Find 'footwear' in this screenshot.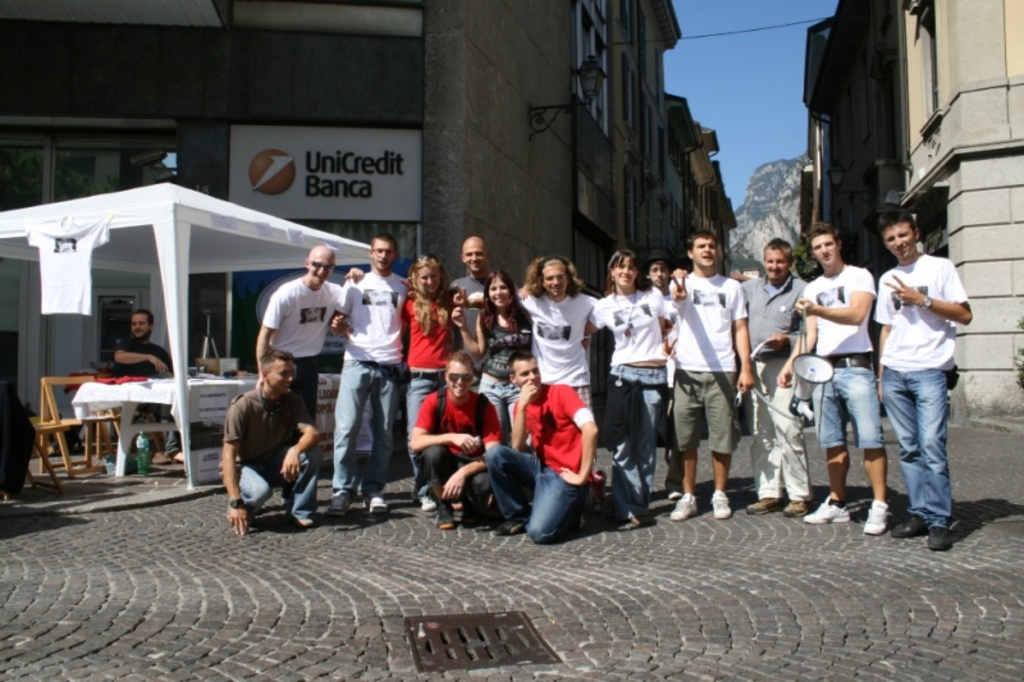
The bounding box for 'footwear' is locate(412, 494, 439, 513).
